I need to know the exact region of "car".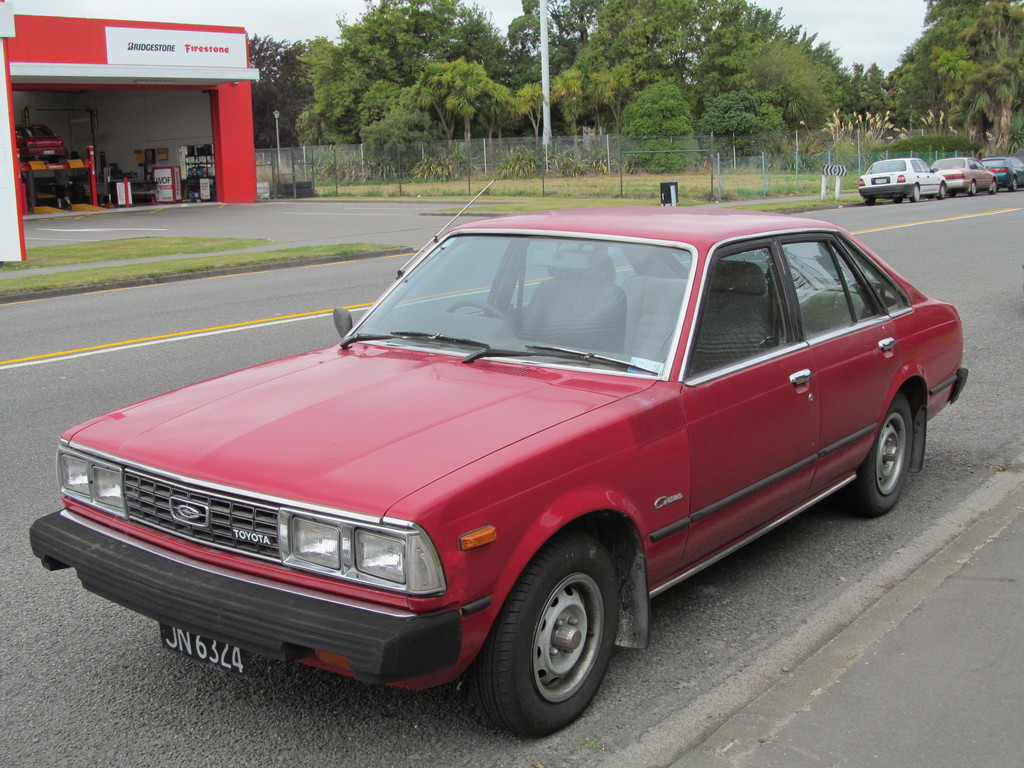
Region: bbox(856, 156, 948, 203).
